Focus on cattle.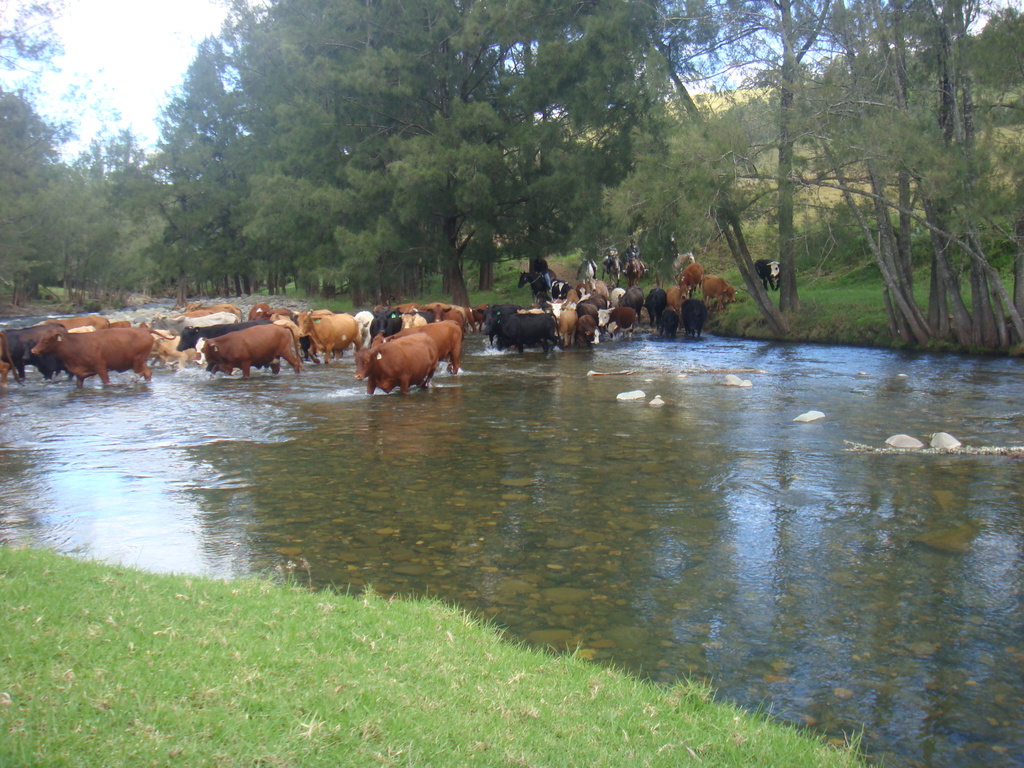
Focused at box(600, 257, 620, 285).
